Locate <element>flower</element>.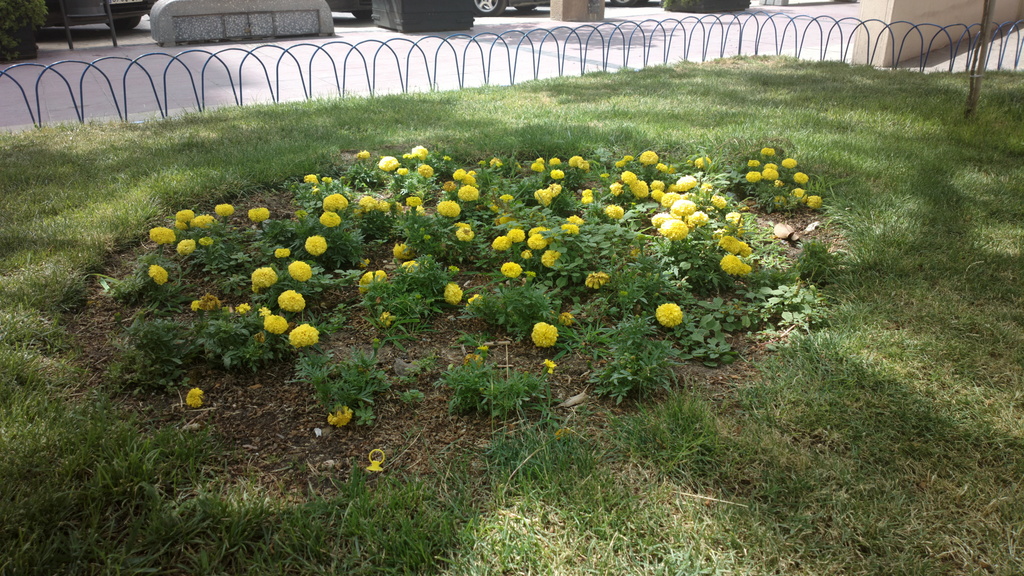
Bounding box: [x1=662, y1=193, x2=678, y2=207].
